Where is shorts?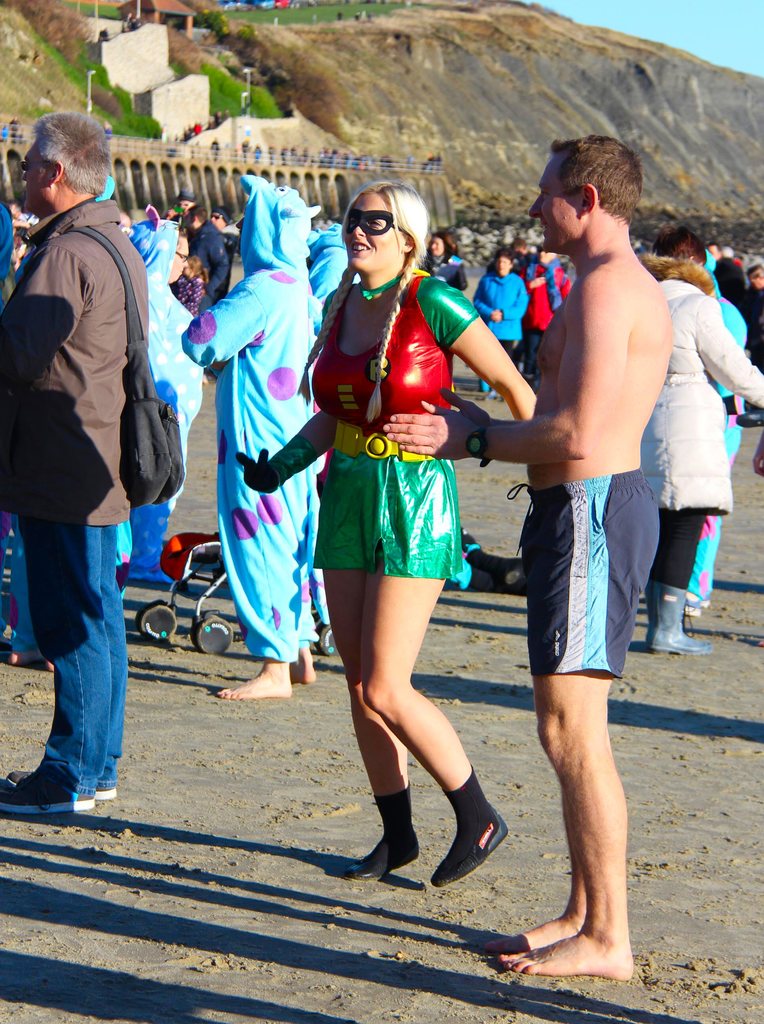
{"x1": 503, "y1": 472, "x2": 658, "y2": 680}.
